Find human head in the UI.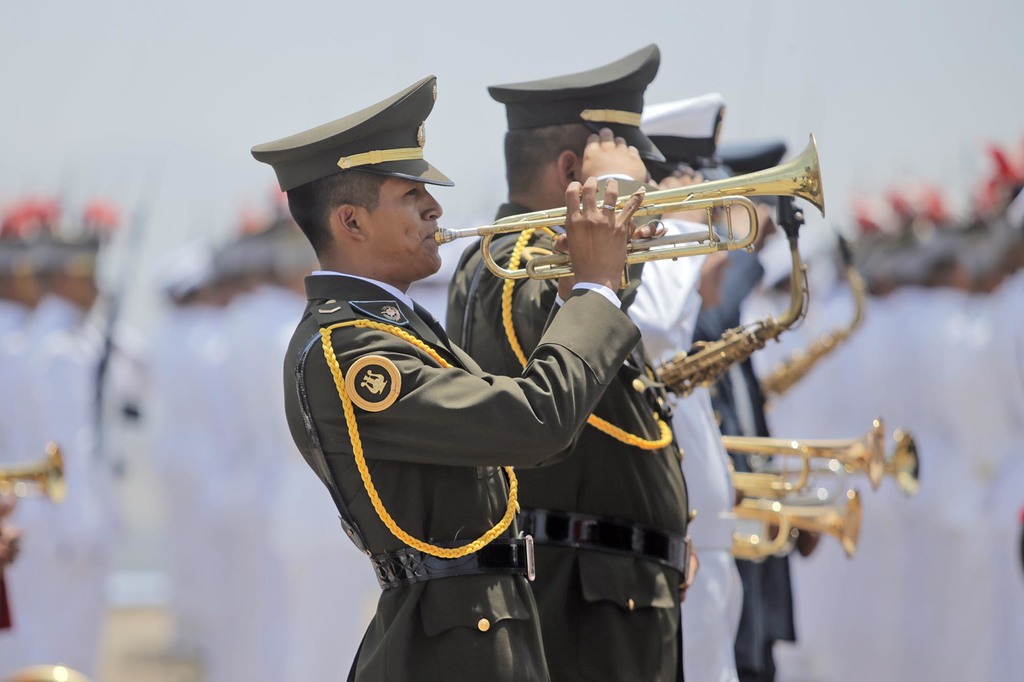
UI element at {"x1": 297, "y1": 146, "x2": 455, "y2": 285}.
